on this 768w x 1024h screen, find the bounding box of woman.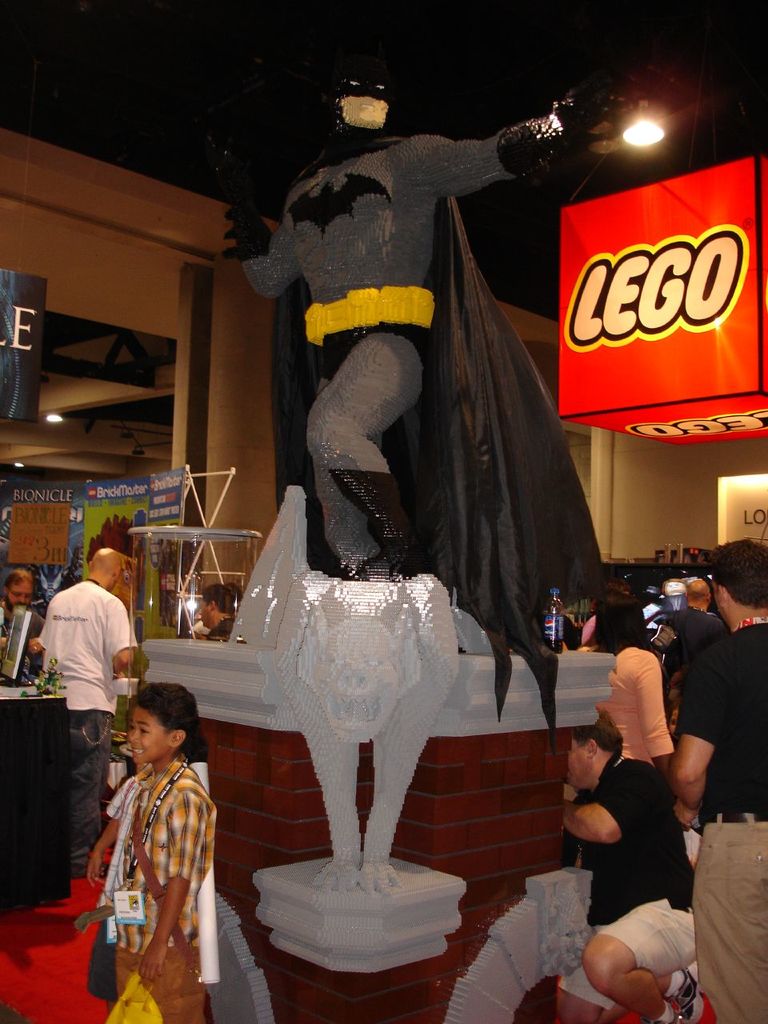
Bounding box: 583 586 691 806.
